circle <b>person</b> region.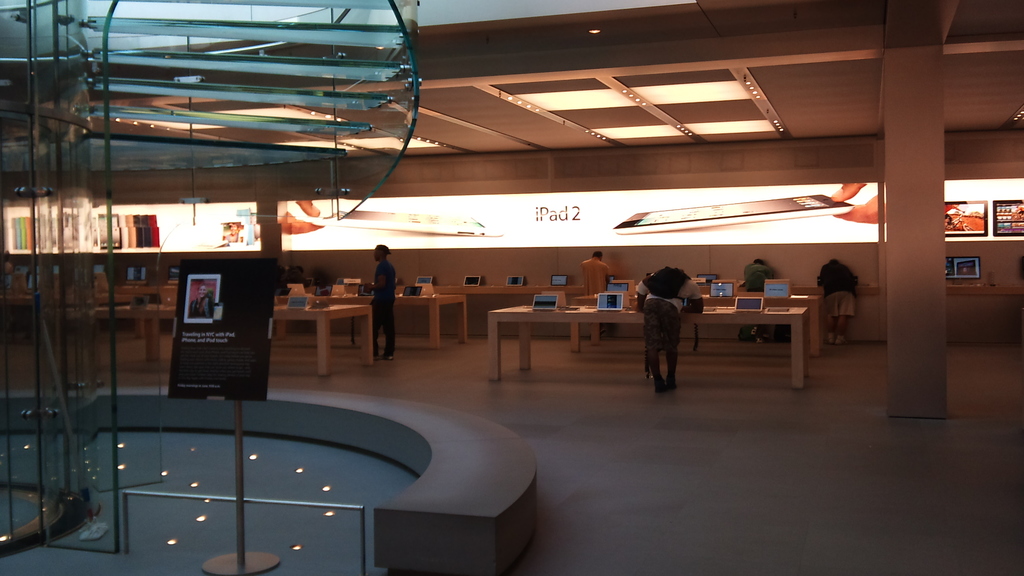
Region: [811,255,858,344].
